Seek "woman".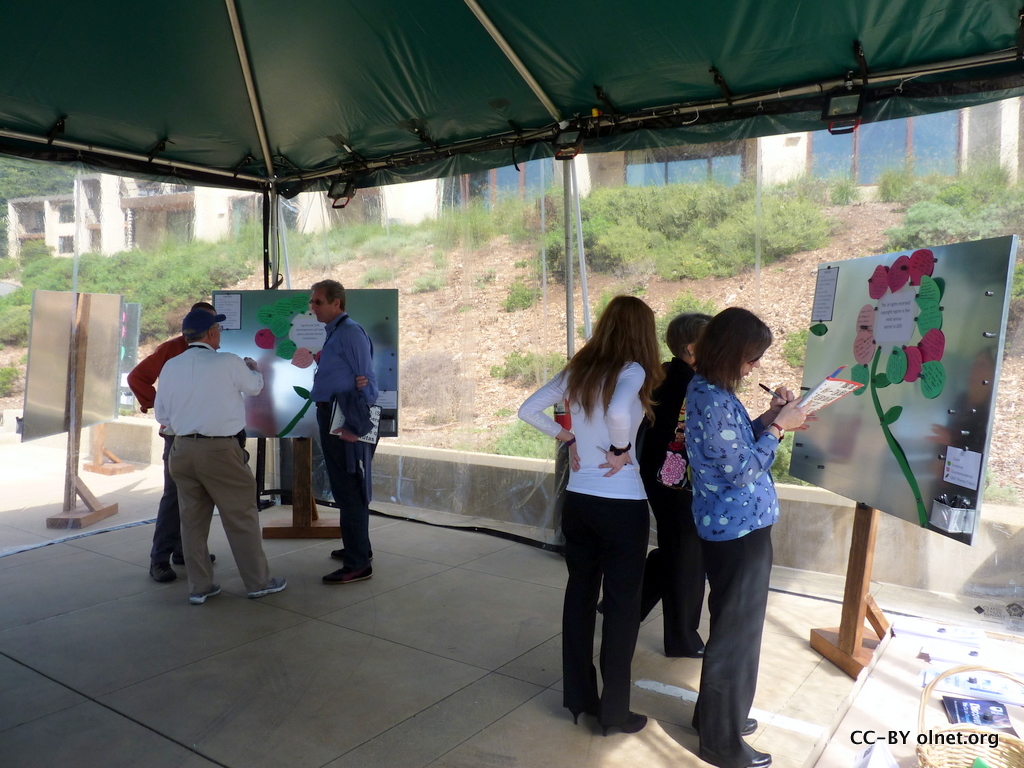
592,311,731,661.
